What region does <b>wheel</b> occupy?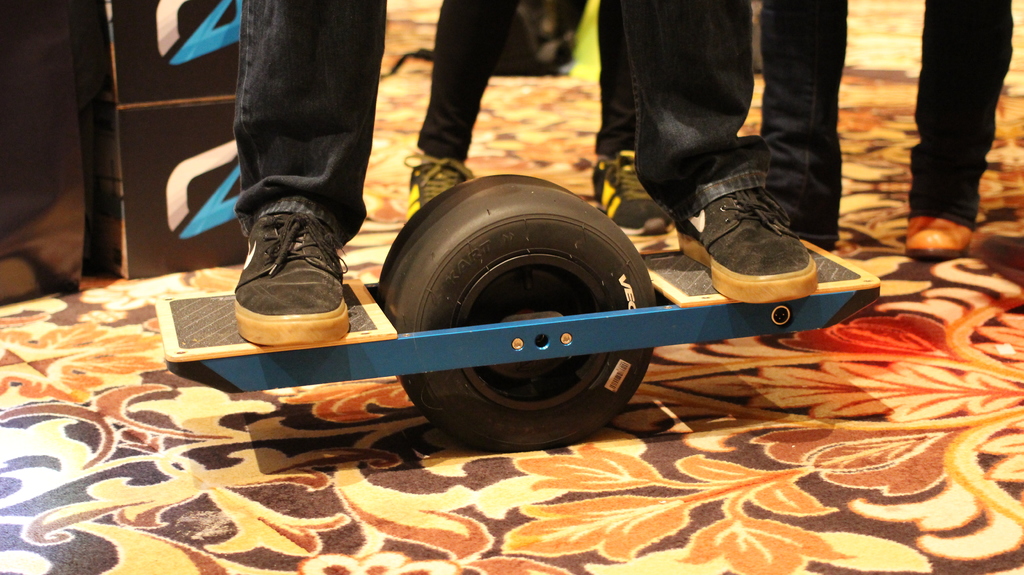
(left=374, top=172, right=573, bottom=403).
